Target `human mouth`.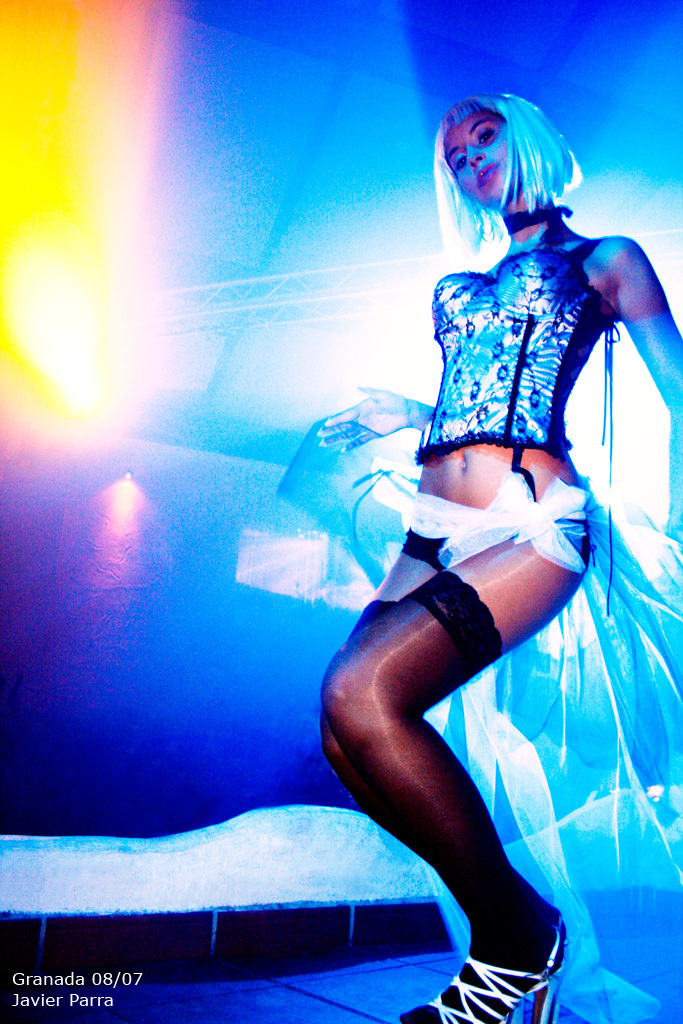
Target region: BBox(477, 167, 504, 196).
